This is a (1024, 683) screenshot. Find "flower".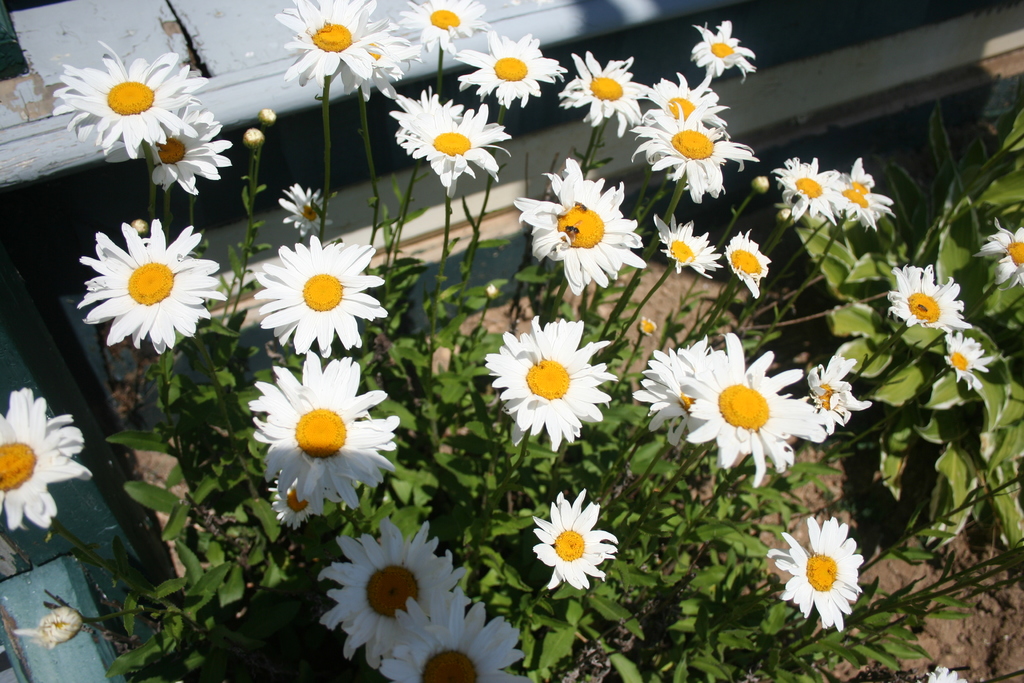
Bounding box: bbox=[396, 0, 489, 56].
